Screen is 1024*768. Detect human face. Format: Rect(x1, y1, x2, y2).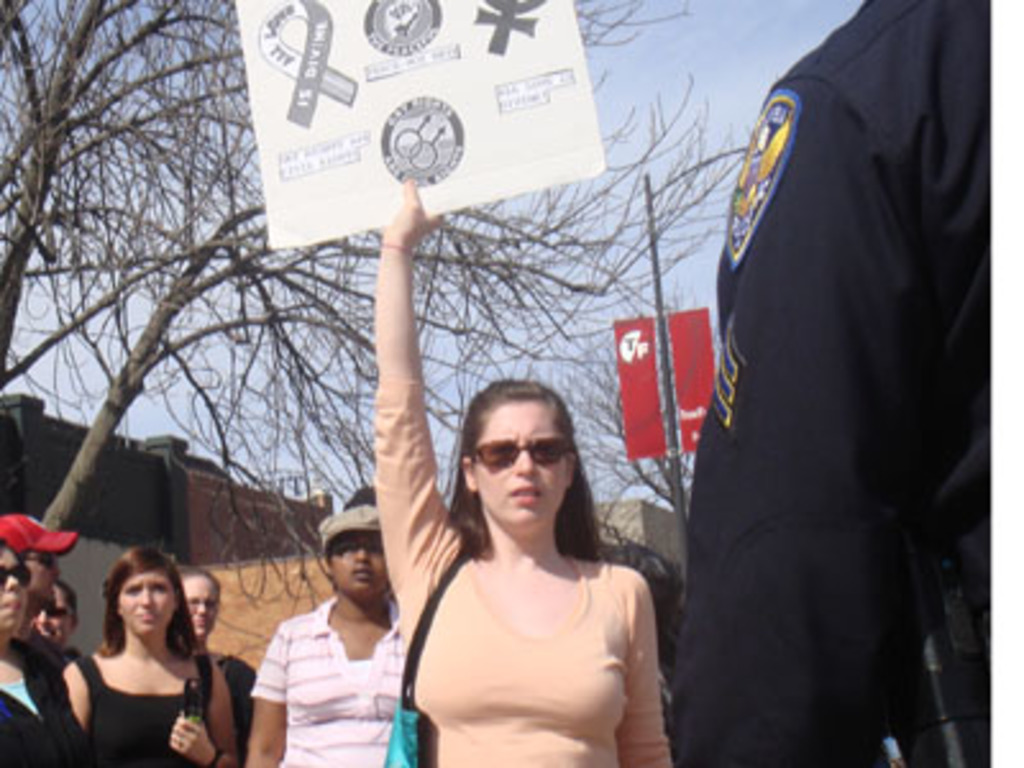
Rect(479, 407, 571, 530).
